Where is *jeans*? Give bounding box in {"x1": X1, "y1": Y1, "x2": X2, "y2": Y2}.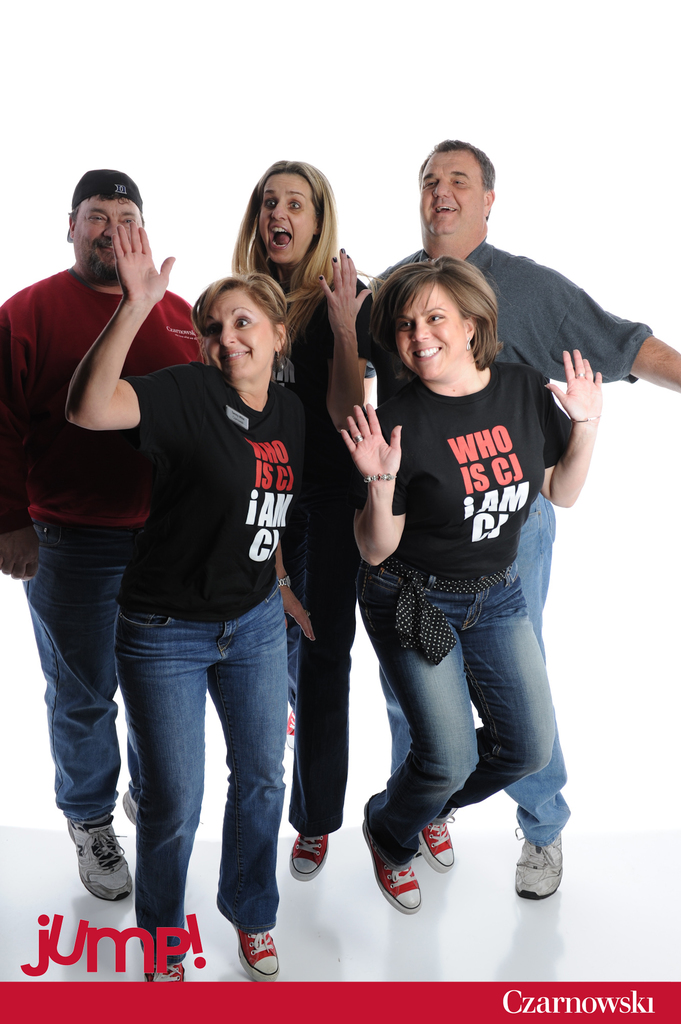
{"x1": 287, "y1": 541, "x2": 413, "y2": 772}.
